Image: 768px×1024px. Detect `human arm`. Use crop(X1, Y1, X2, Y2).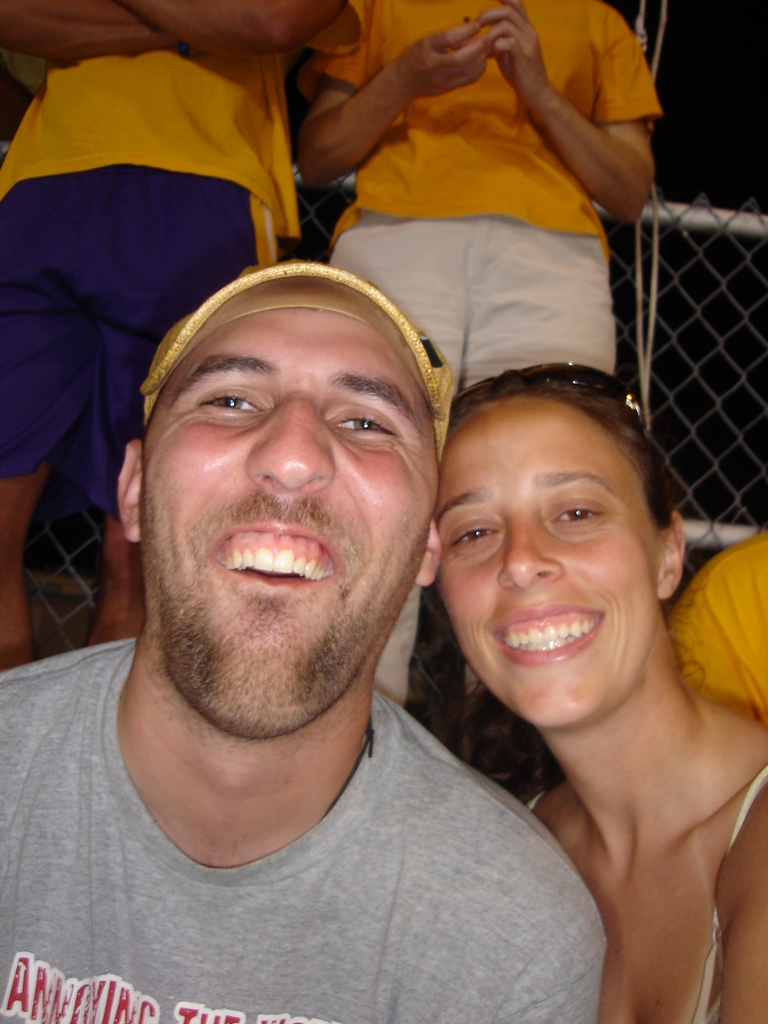
crop(152, 0, 313, 47).
